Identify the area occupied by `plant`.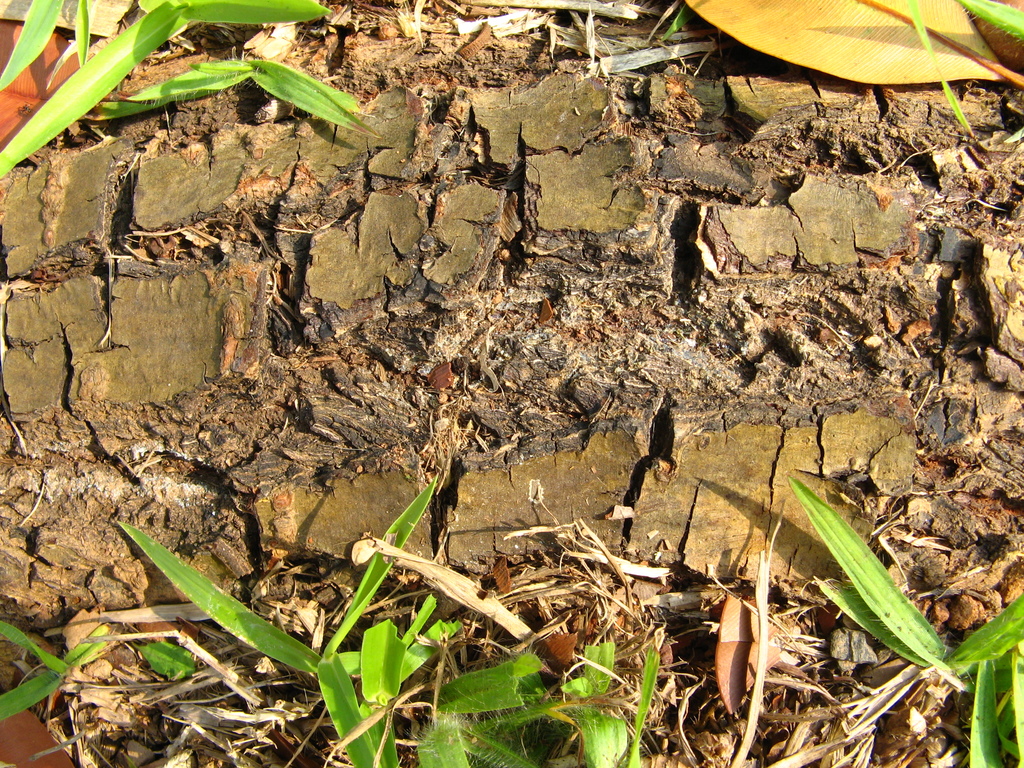
Area: bbox(113, 464, 663, 767).
